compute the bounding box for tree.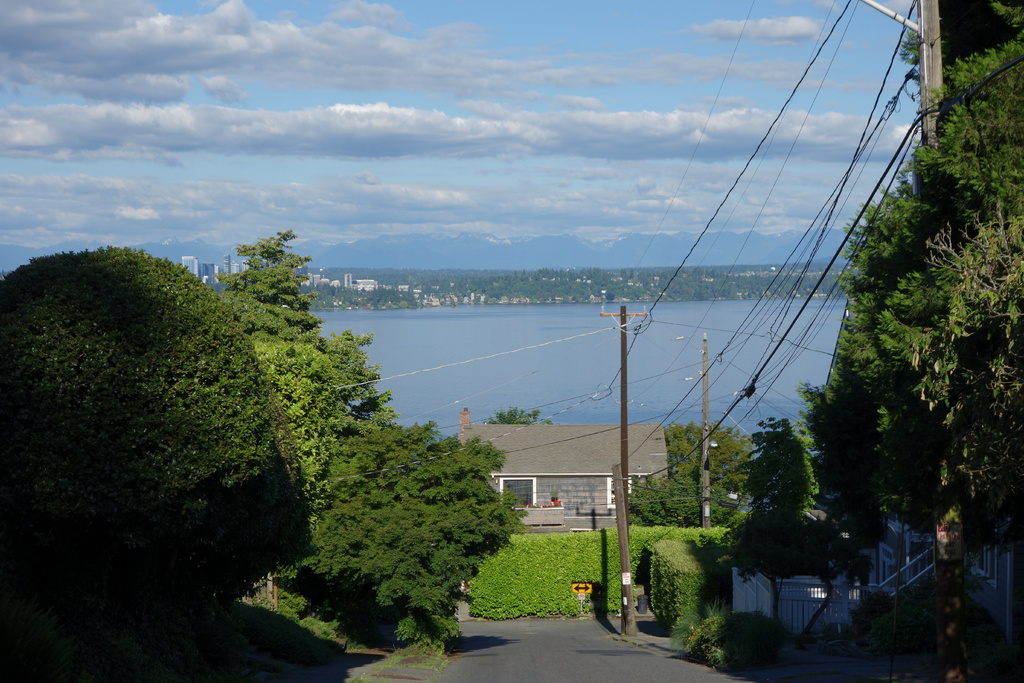
left=255, top=328, right=403, bottom=528.
